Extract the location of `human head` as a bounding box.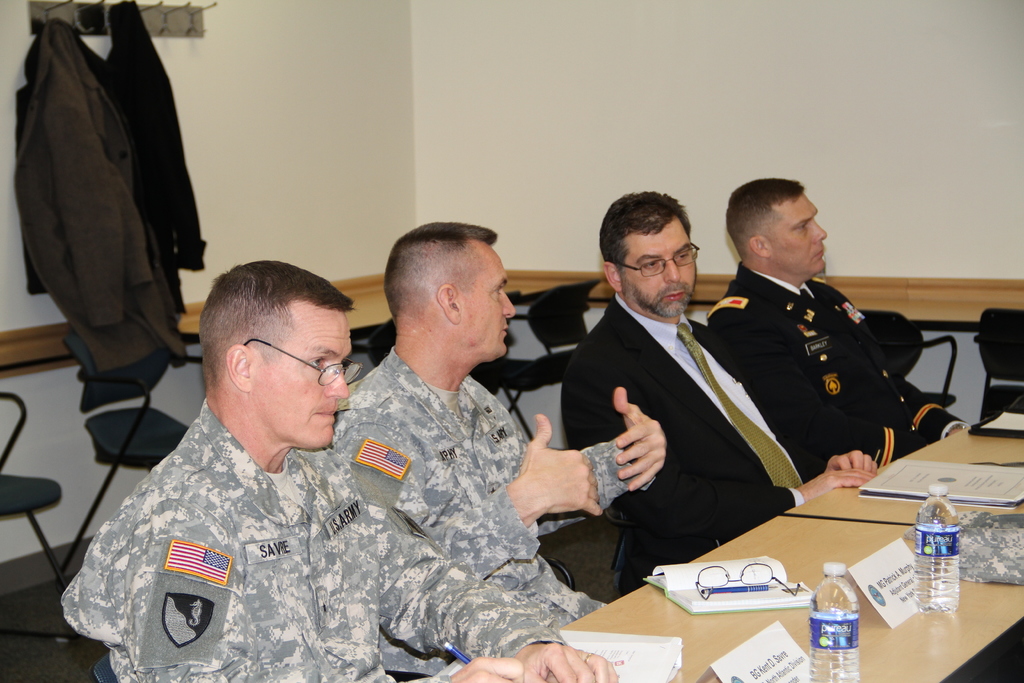
<bbox>383, 219, 515, 362</bbox>.
